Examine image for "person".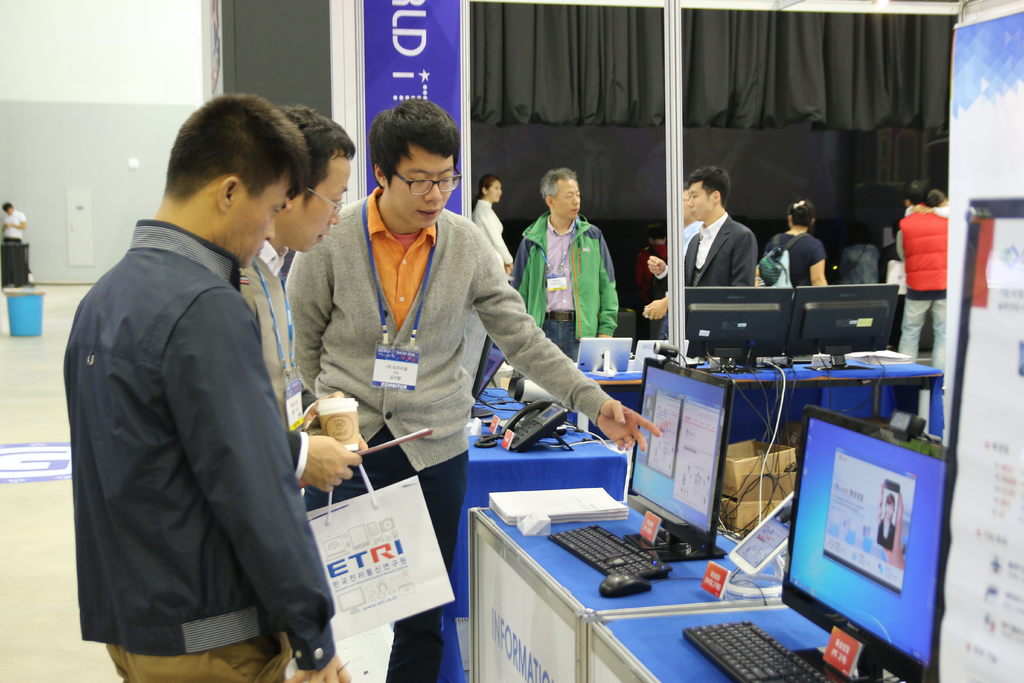
Examination result: (left=0, top=204, right=26, bottom=242).
